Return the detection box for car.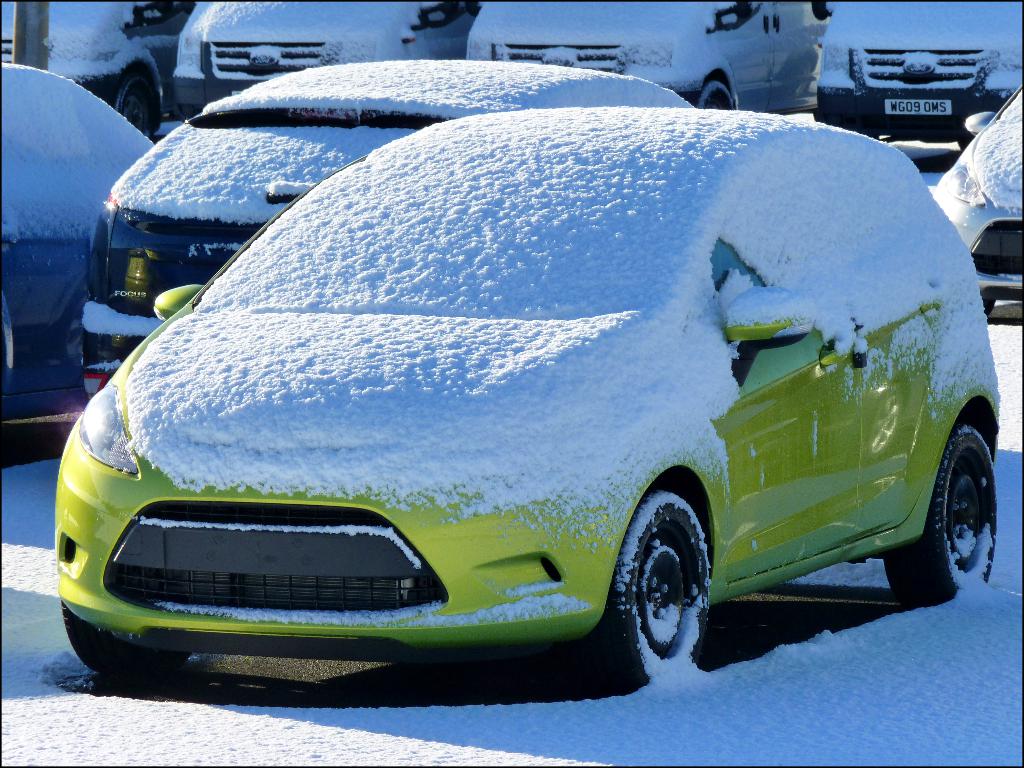
bbox=[800, 0, 1023, 147].
